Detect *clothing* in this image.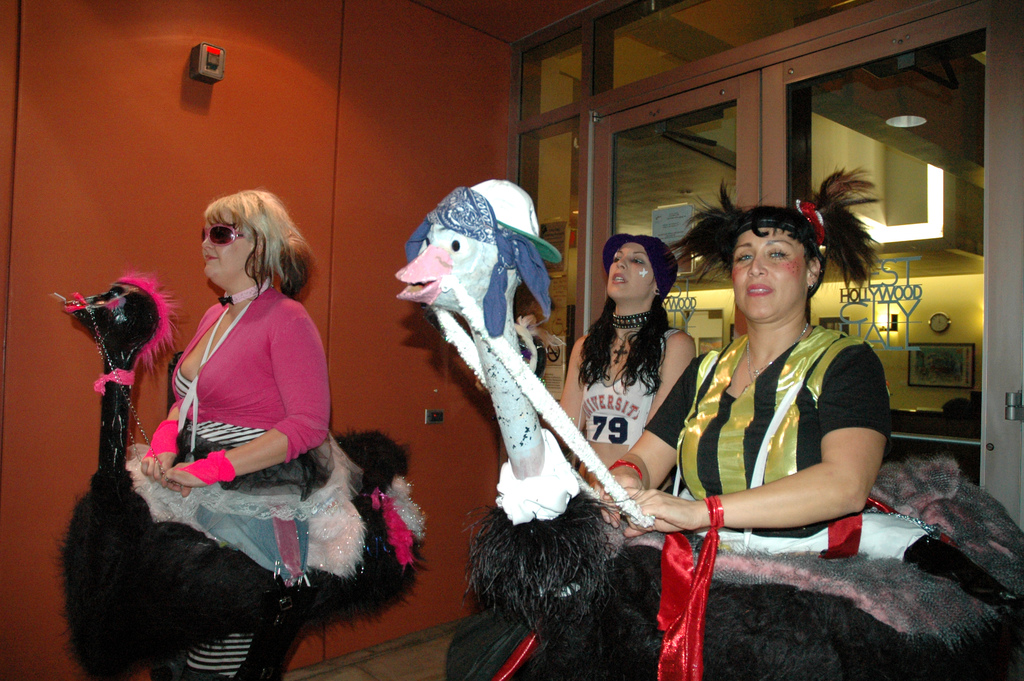
Detection: bbox=(634, 322, 880, 564).
